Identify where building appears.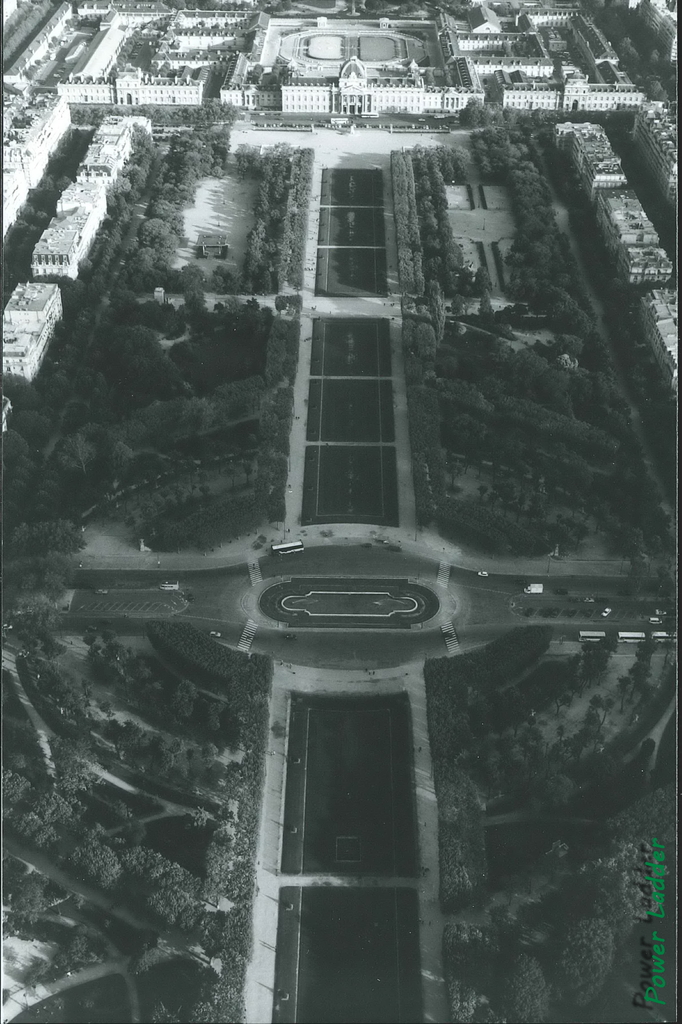
Appears at l=503, t=71, r=646, b=111.
